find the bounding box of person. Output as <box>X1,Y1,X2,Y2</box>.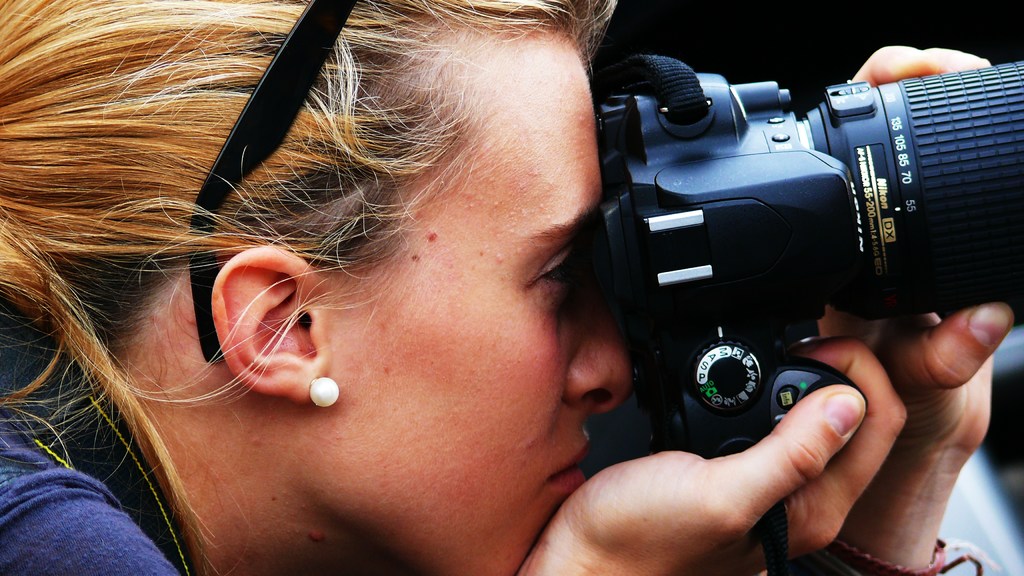
<box>2,0,1016,575</box>.
